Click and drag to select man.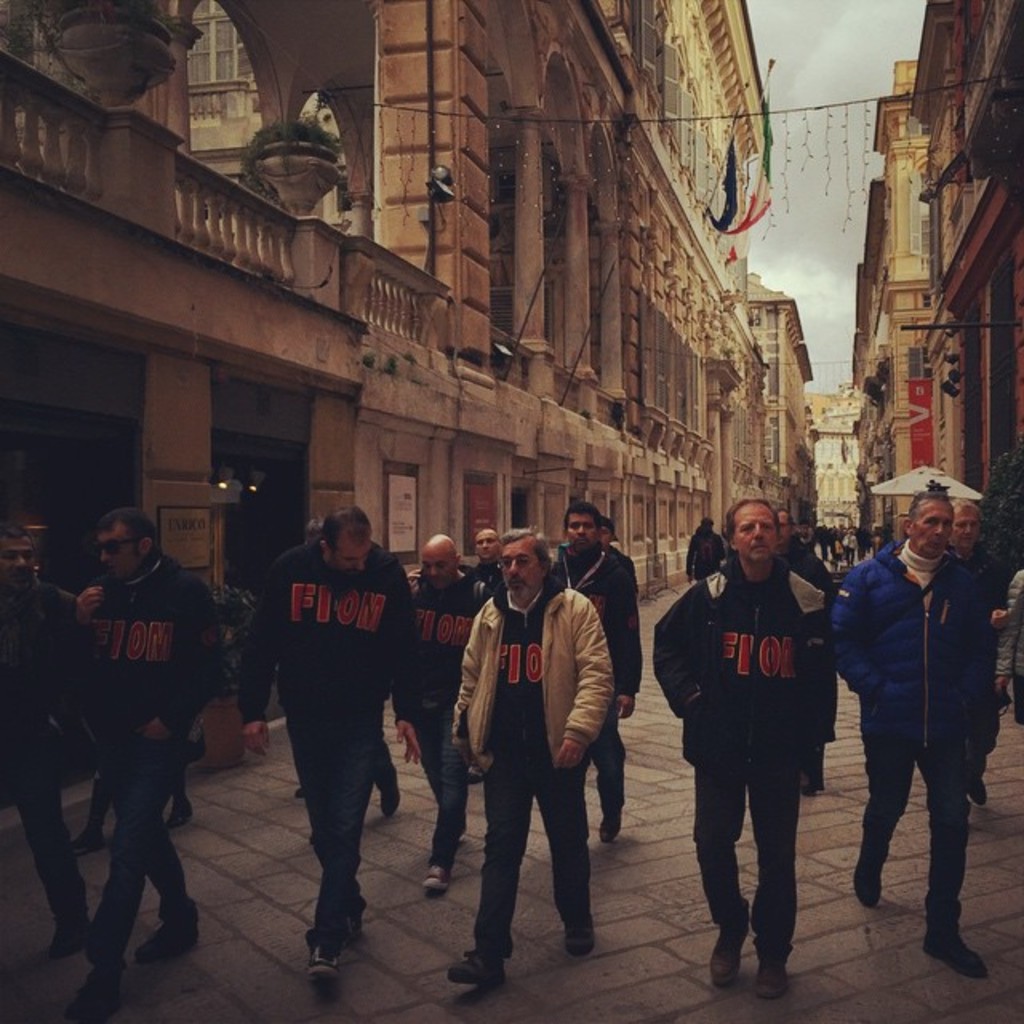
Selection: (0, 522, 90, 952).
